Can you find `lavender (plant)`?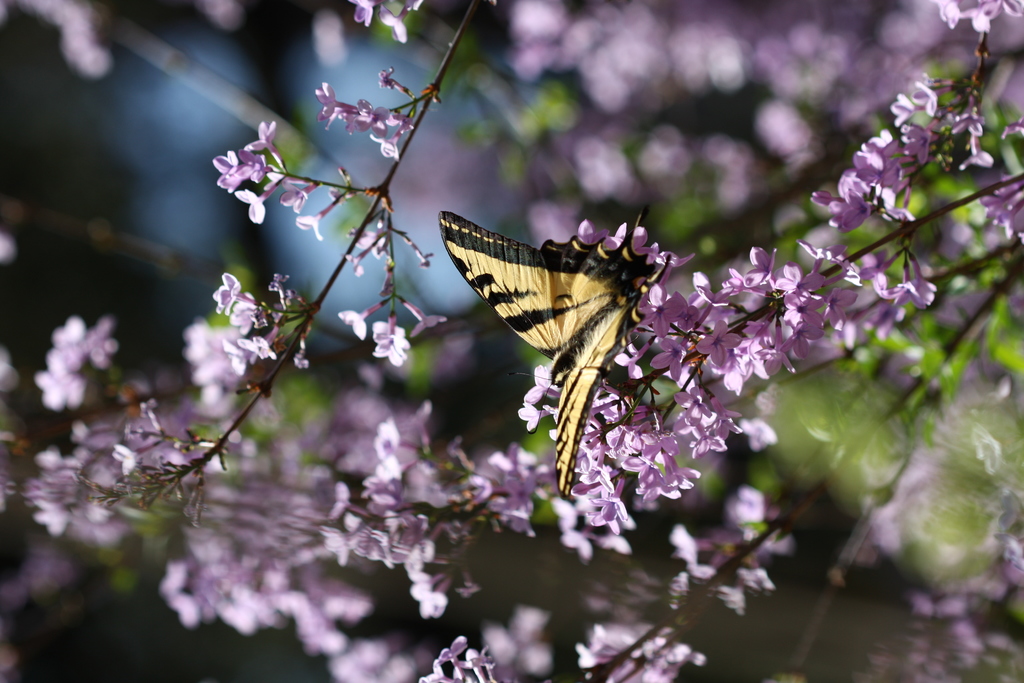
Yes, bounding box: [x1=122, y1=402, x2=570, y2=682].
